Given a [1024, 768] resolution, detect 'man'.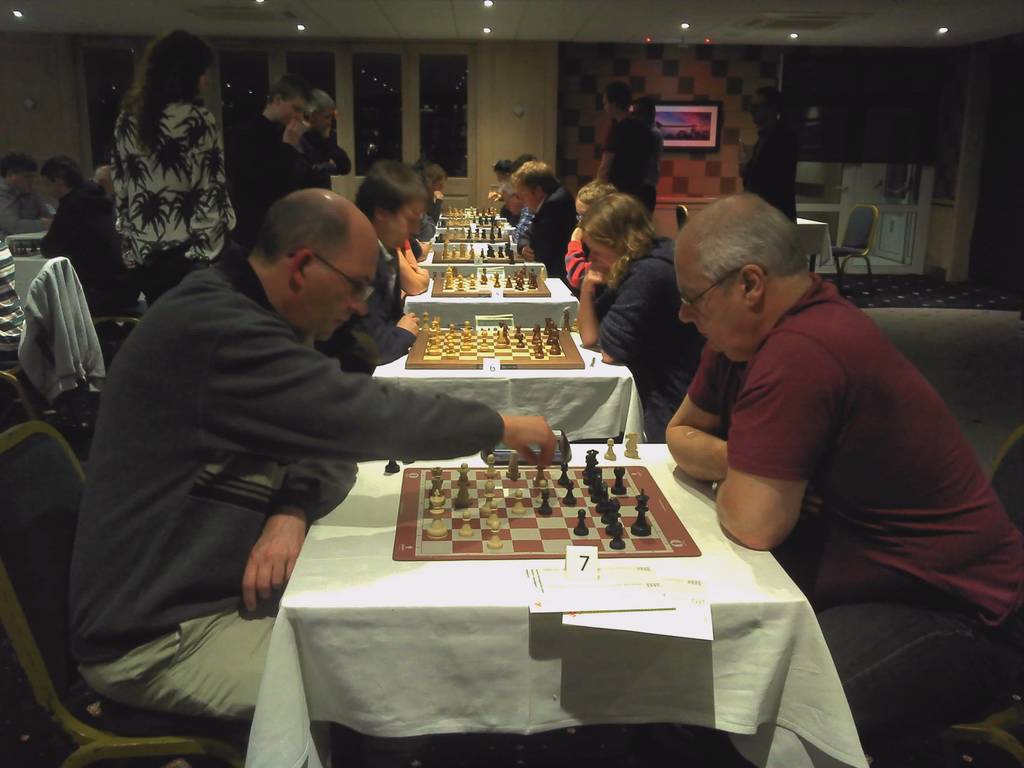
detection(595, 81, 641, 196).
